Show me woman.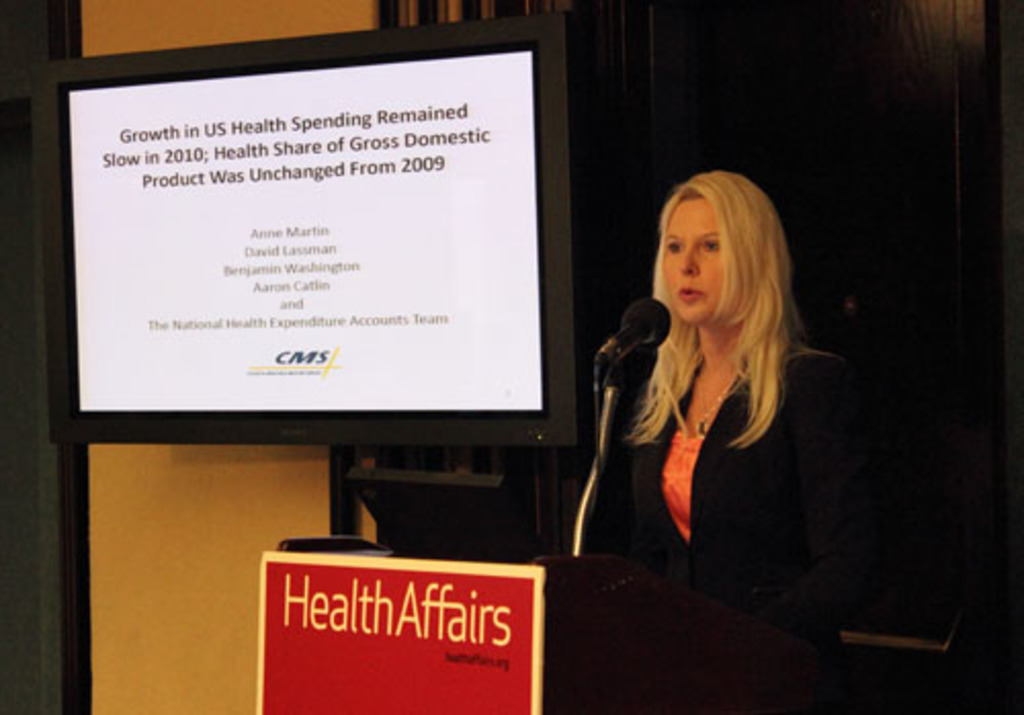
woman is here: [x1=563, y1=162, x2=831, y2=627].
